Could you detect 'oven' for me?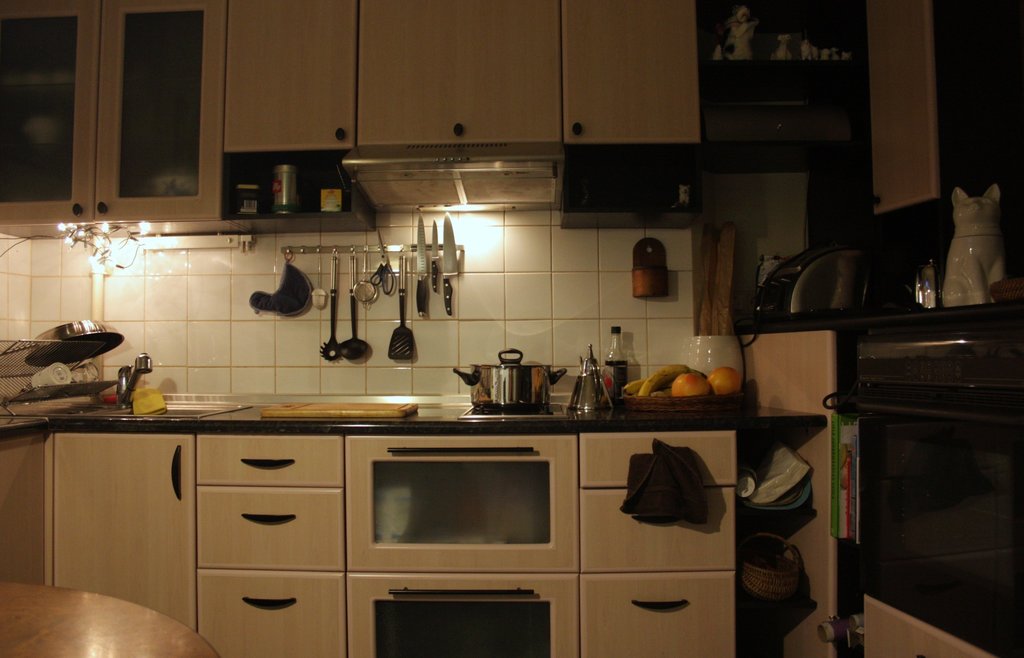
Detection result: Rect(335, 429, 585, 564).
